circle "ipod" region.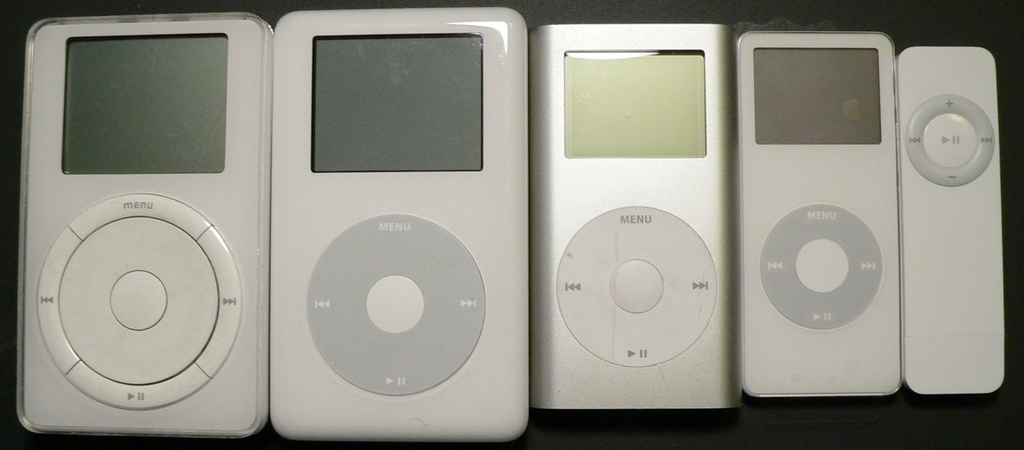
Region: locate(17, 18, 274, 437).
